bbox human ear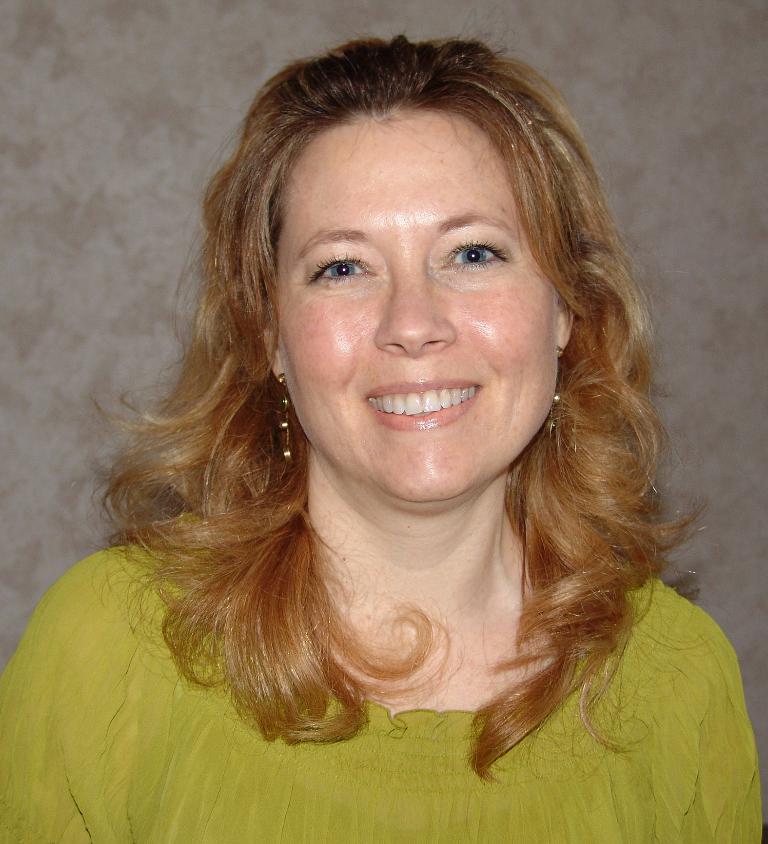
bbox=[264, 324, 288, 381]
